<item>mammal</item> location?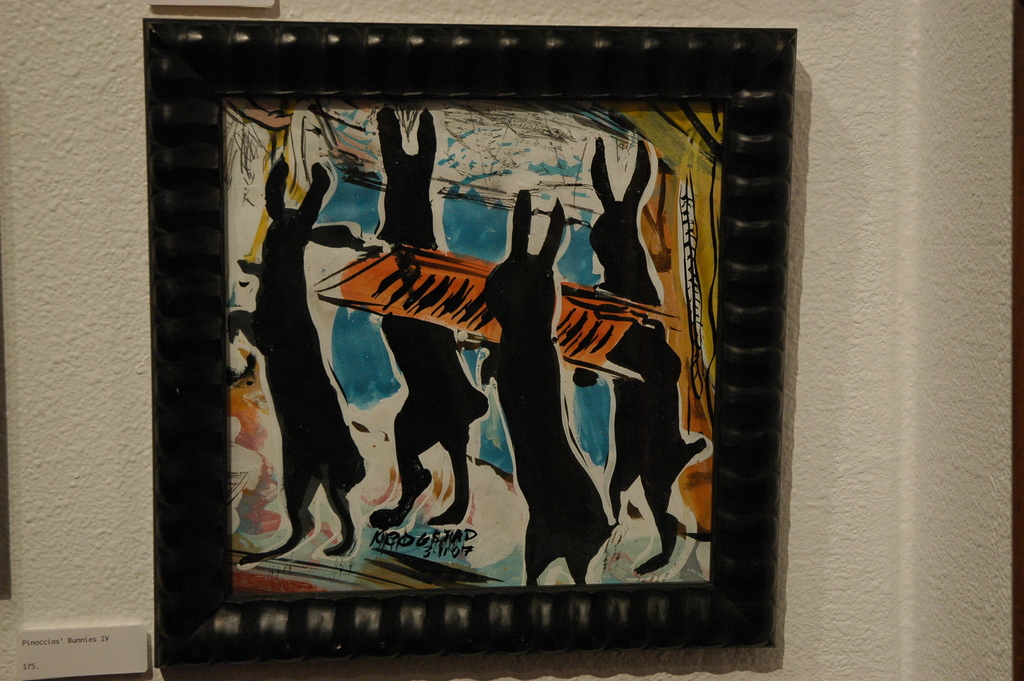
372:114:489:525
